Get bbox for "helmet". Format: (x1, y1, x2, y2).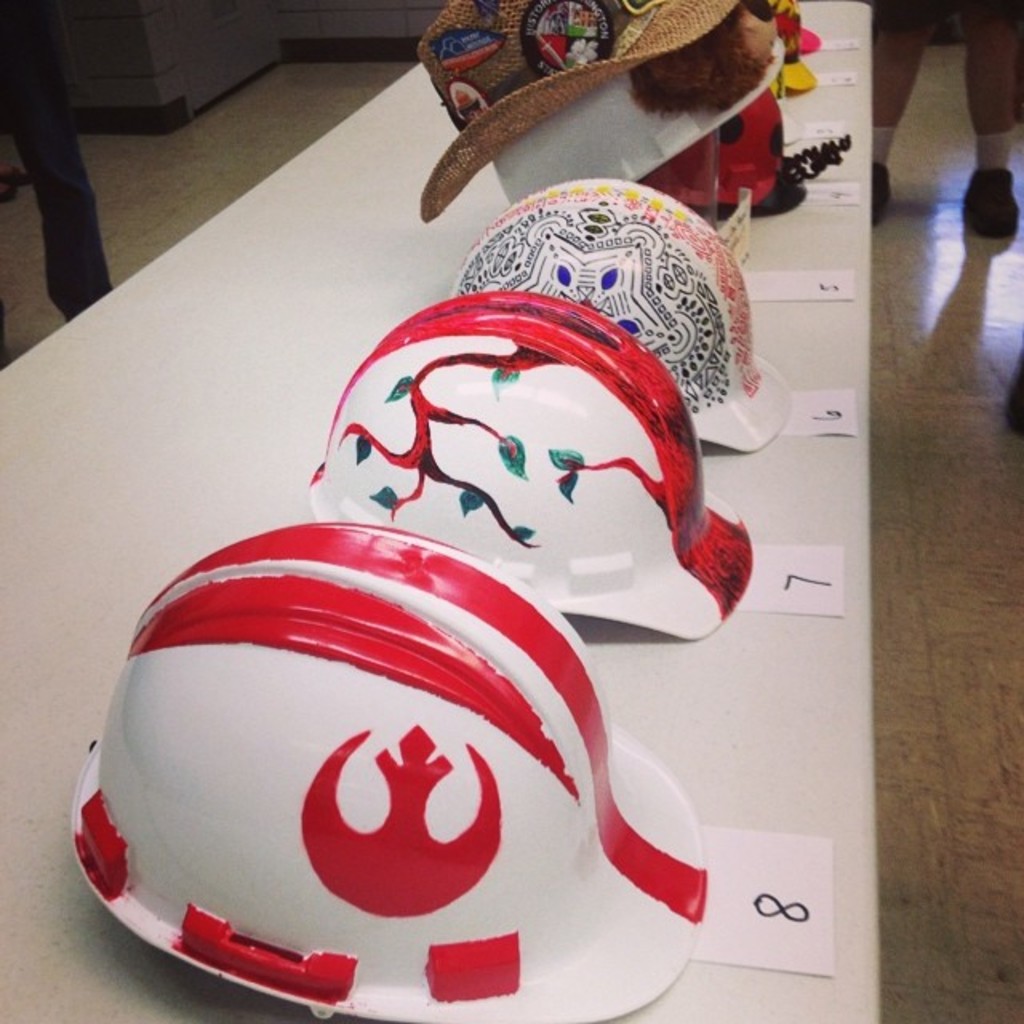
(634, 88, 806, 218).
